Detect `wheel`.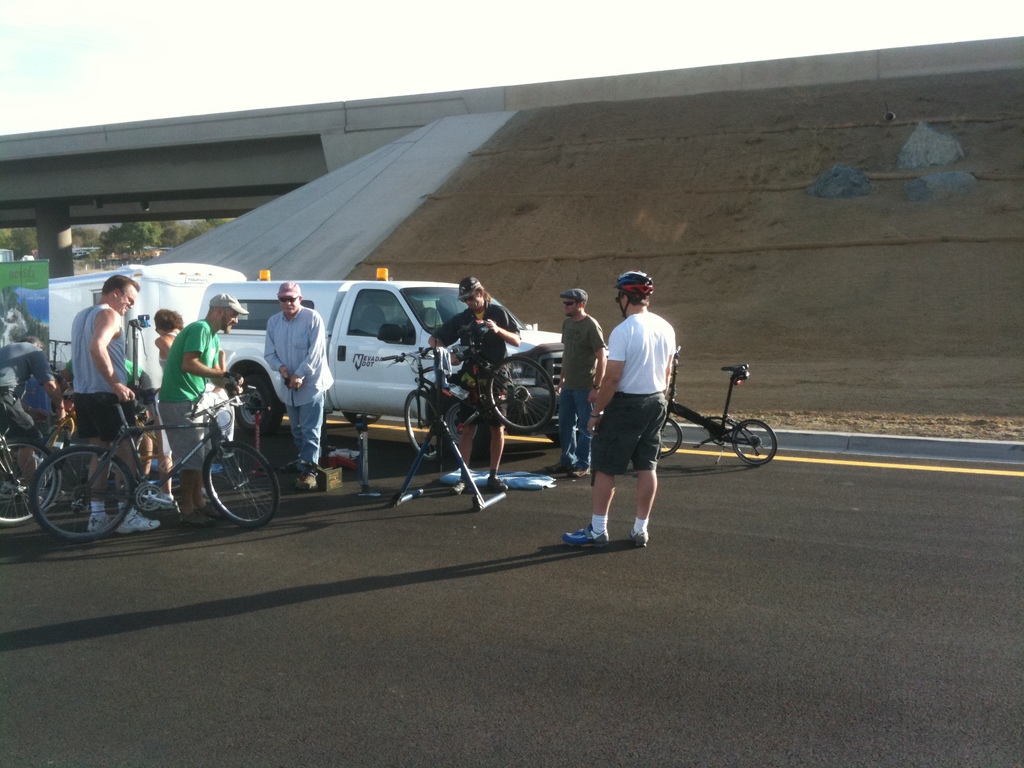
Detected at crop(0, 438, 60, 527).
